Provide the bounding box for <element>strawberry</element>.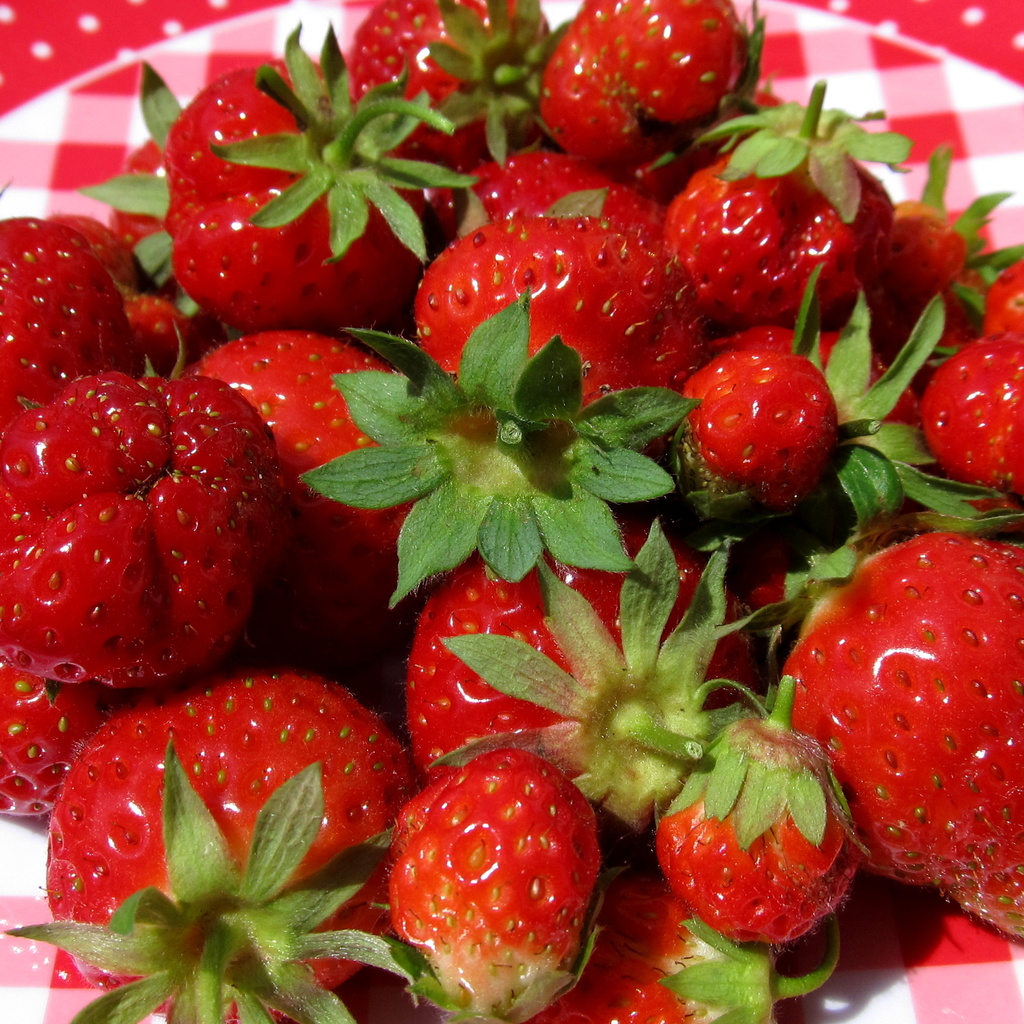
<box>705,533,1023,945</box>.
